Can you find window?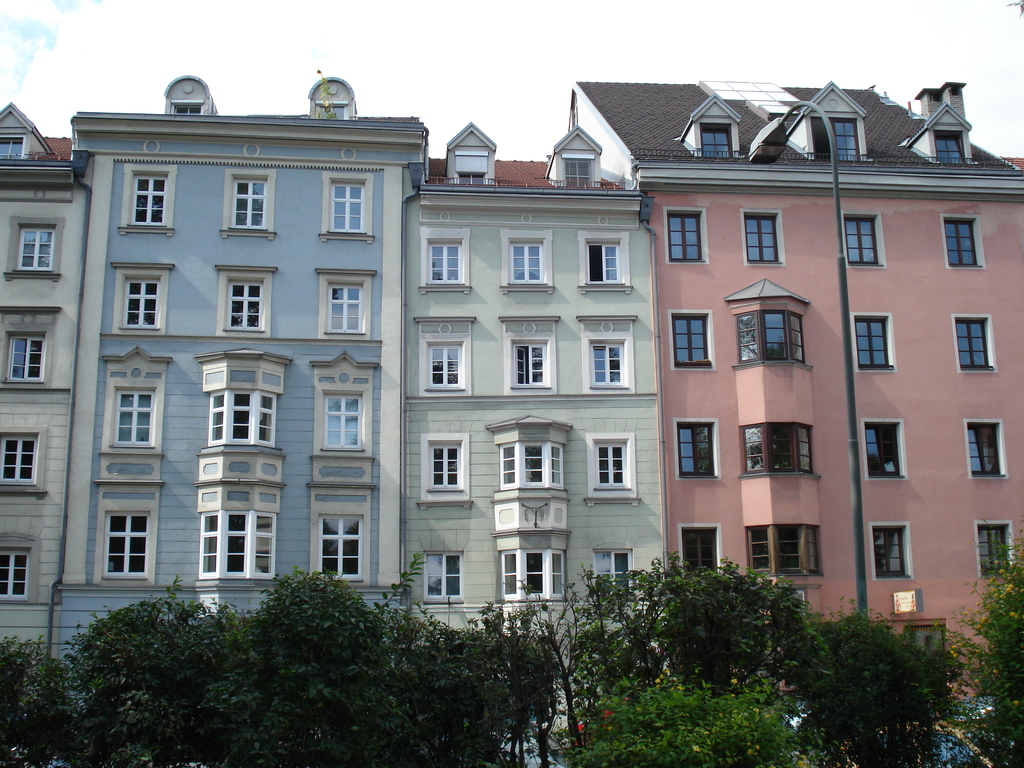
Yes, bounding box: <region>500, 230, 556, 295</region>.
